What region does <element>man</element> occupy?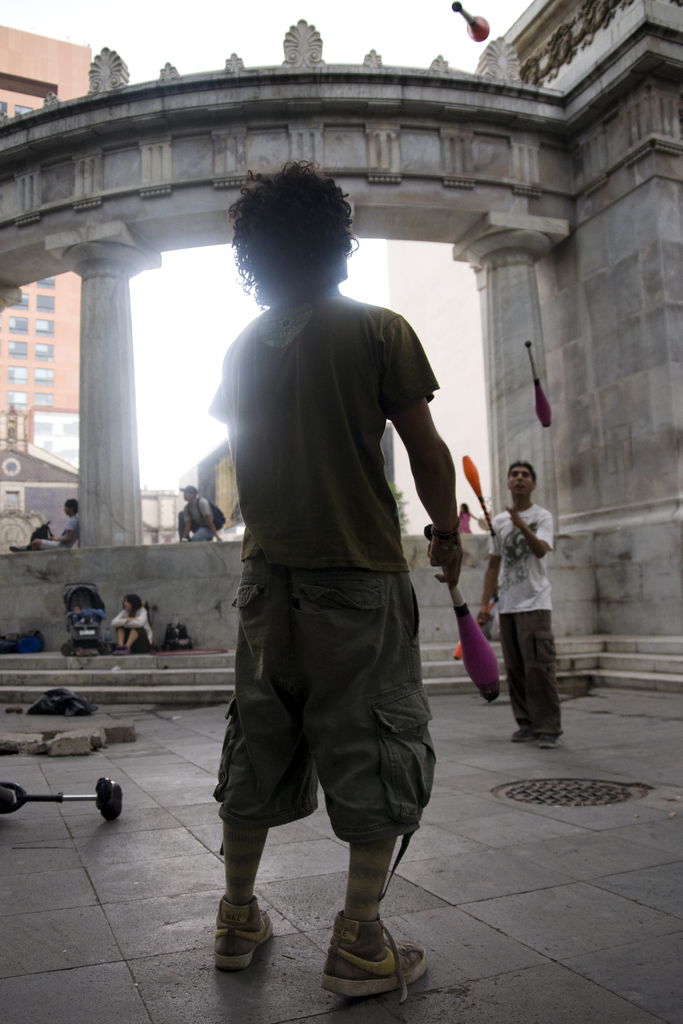
bbox=[197, 190, 463, 986].
